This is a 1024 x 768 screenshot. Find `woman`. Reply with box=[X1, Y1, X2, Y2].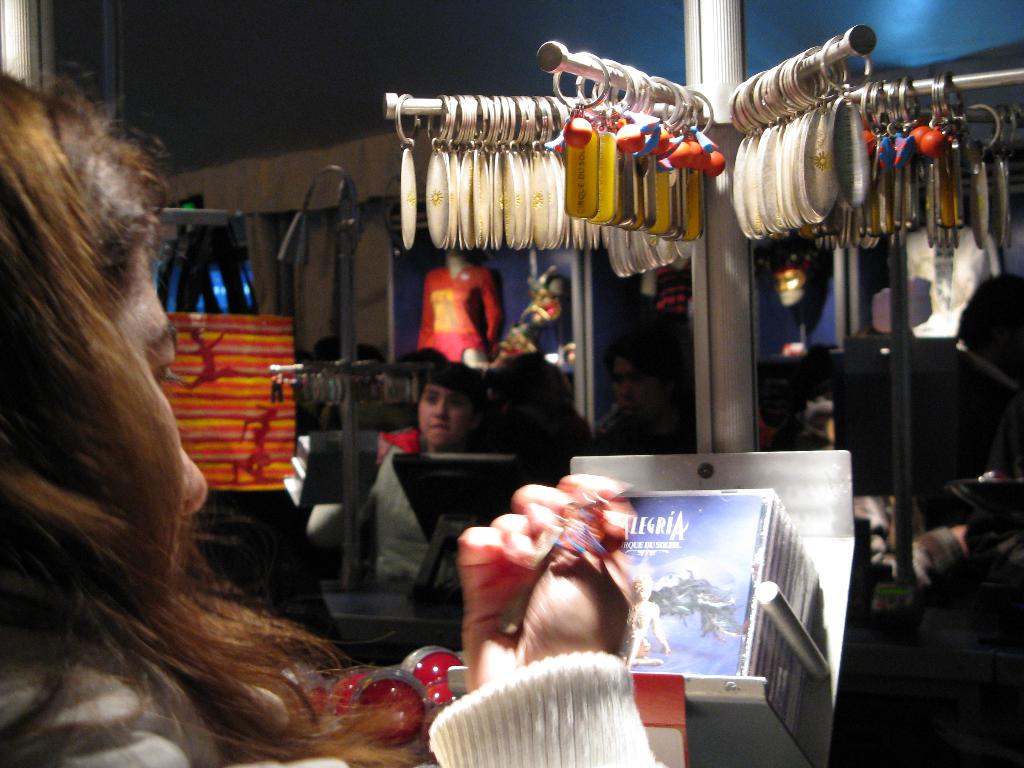
box=[0, 57, 683, 767].
